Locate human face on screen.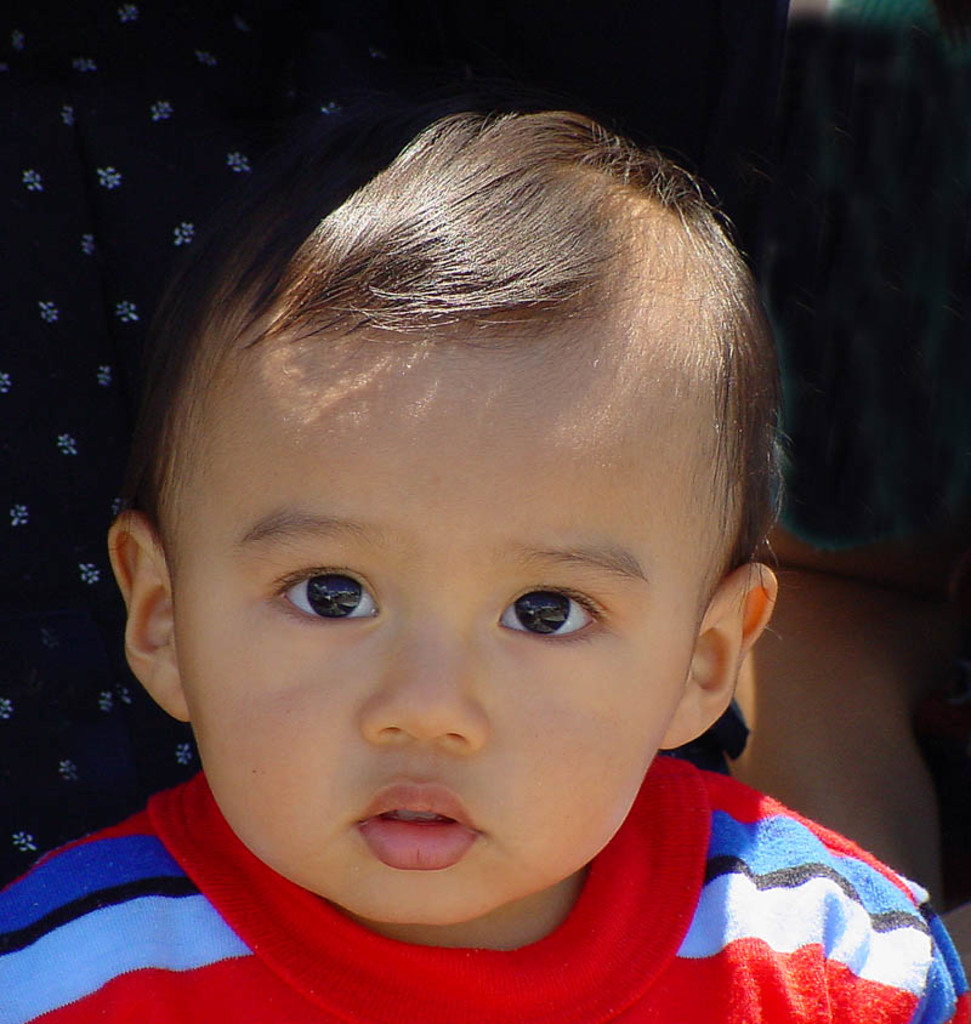
On screen at locate(172, 330, 702, 927).
